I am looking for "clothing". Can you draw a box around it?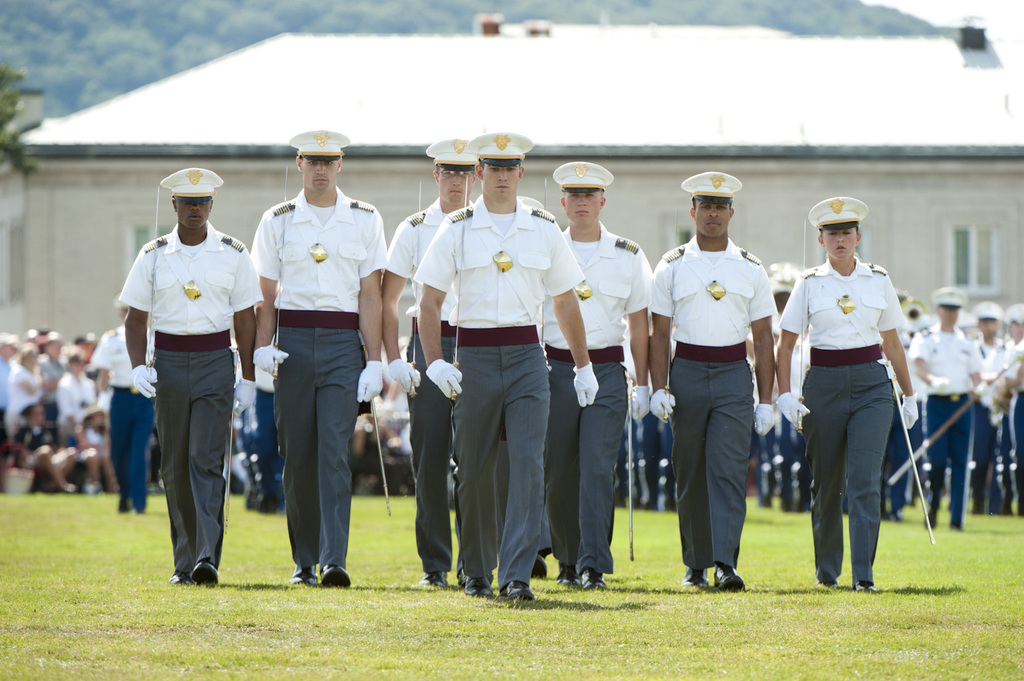
Sure, the bounding box is BBox(425, 134, 481, 171).
